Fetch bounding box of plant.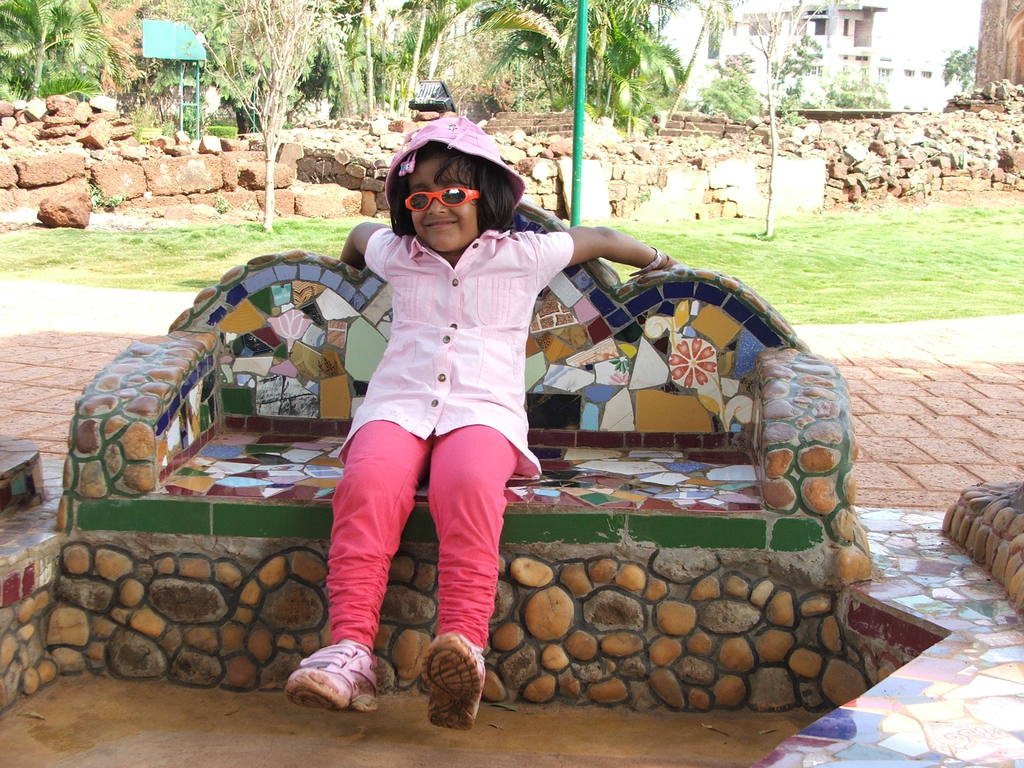
Bbox: pyautogui.locateOnScreen(218, 193, 234, 214).
